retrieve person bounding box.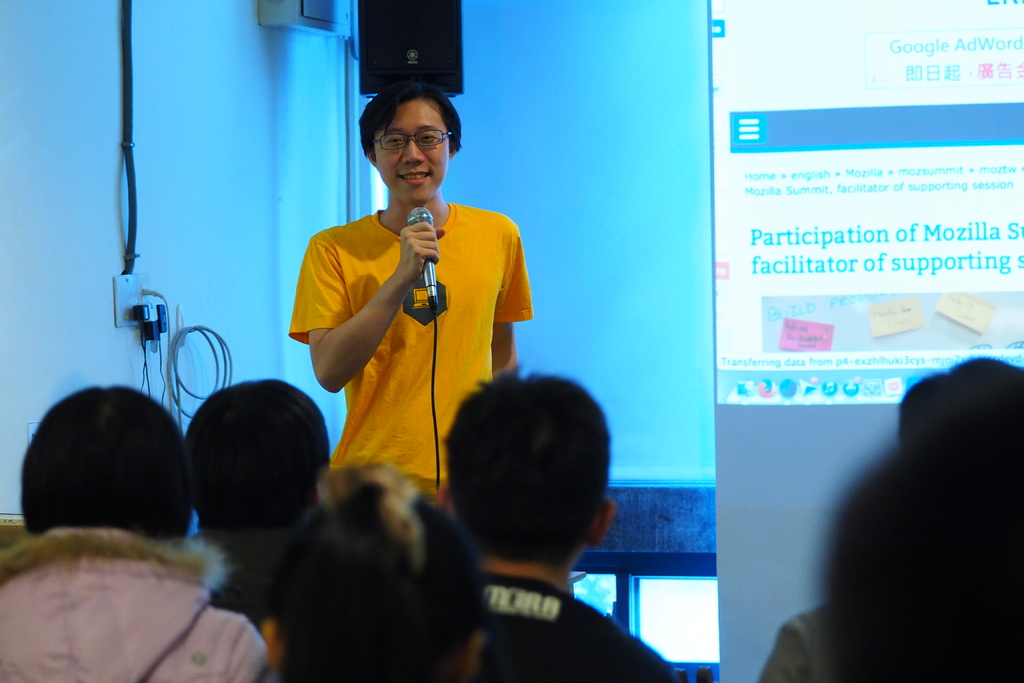
Bounding box: Rect(288, 83, 538, 489).
